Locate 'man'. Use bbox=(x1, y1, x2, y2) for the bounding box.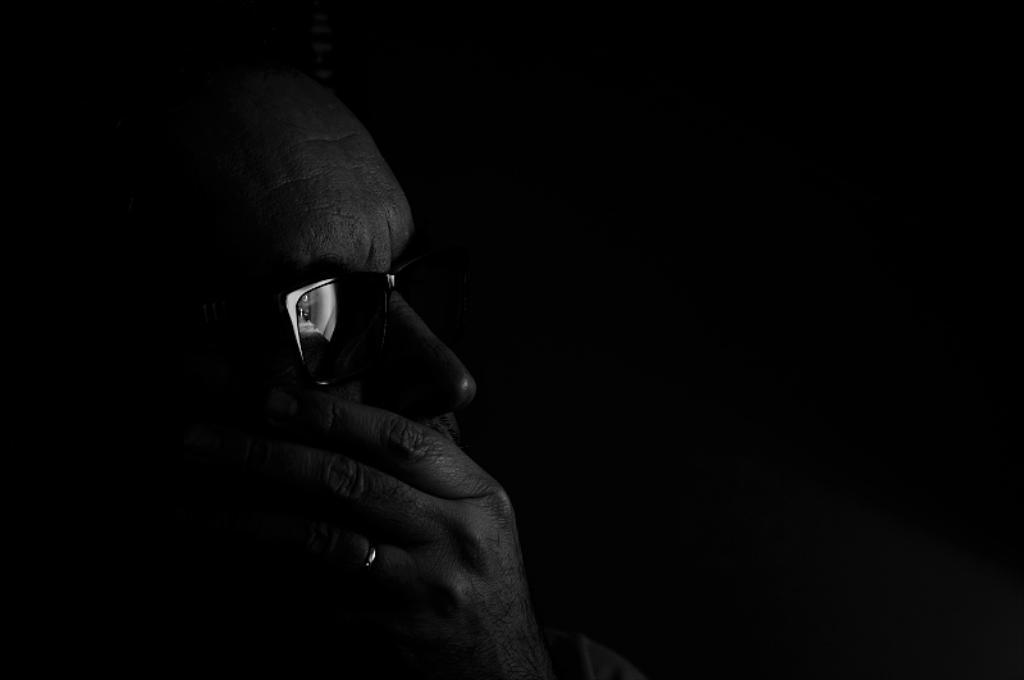
bbox=(110, 50, 599, 679).
